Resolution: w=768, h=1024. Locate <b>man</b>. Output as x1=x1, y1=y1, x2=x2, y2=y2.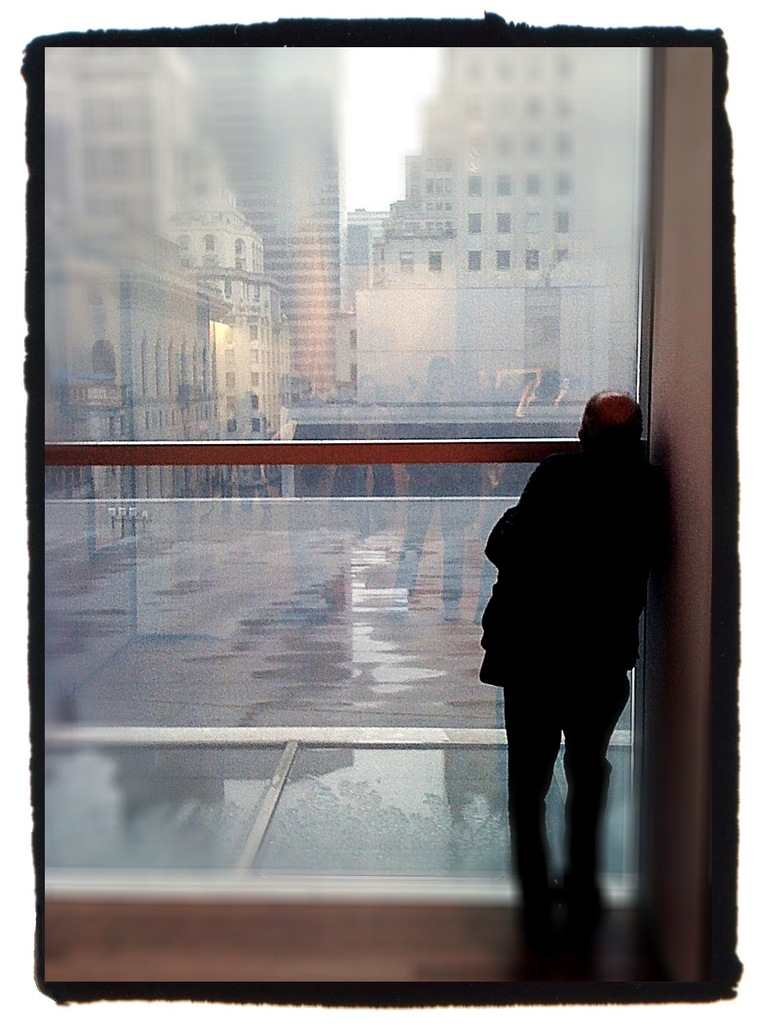
x1=462, y1=385, x2=682, y2=937.
